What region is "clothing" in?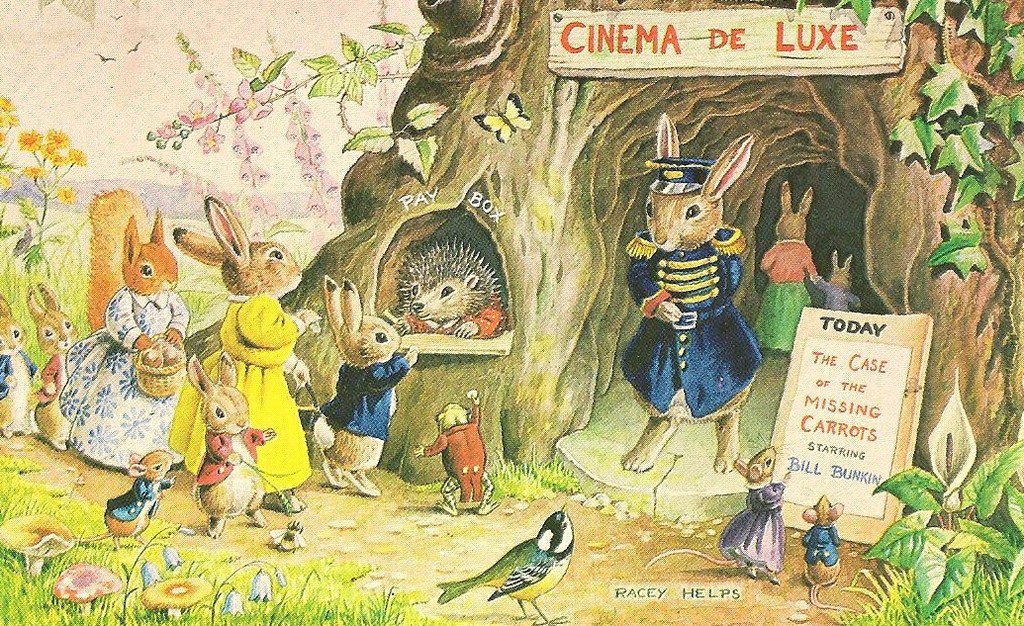
(x1=627, y1=240, x2=763, y2=430).
